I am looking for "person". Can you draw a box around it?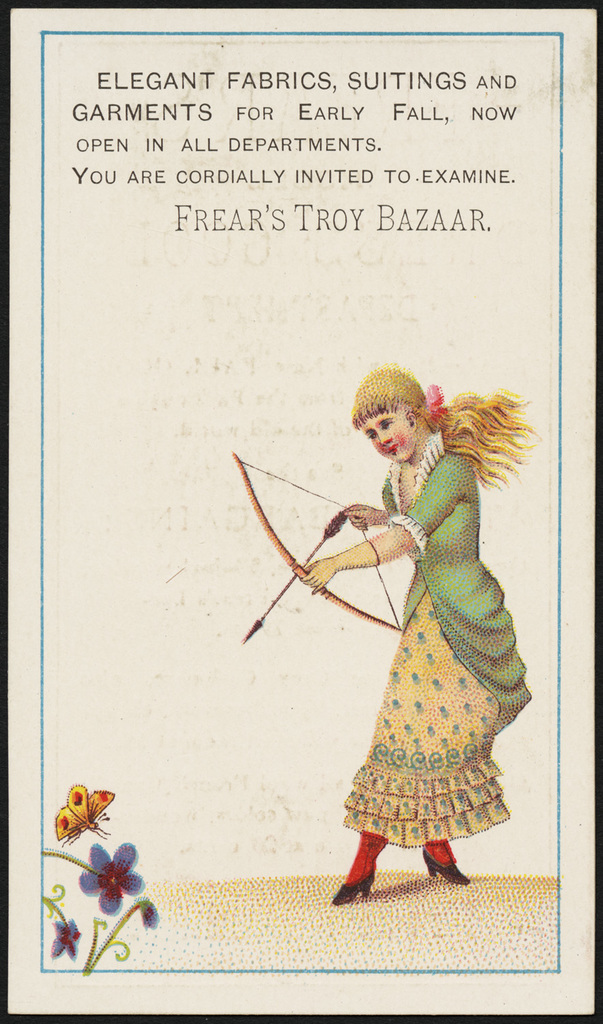
Sure, the bounding box is bbox=(314, 354, 535, 919).
